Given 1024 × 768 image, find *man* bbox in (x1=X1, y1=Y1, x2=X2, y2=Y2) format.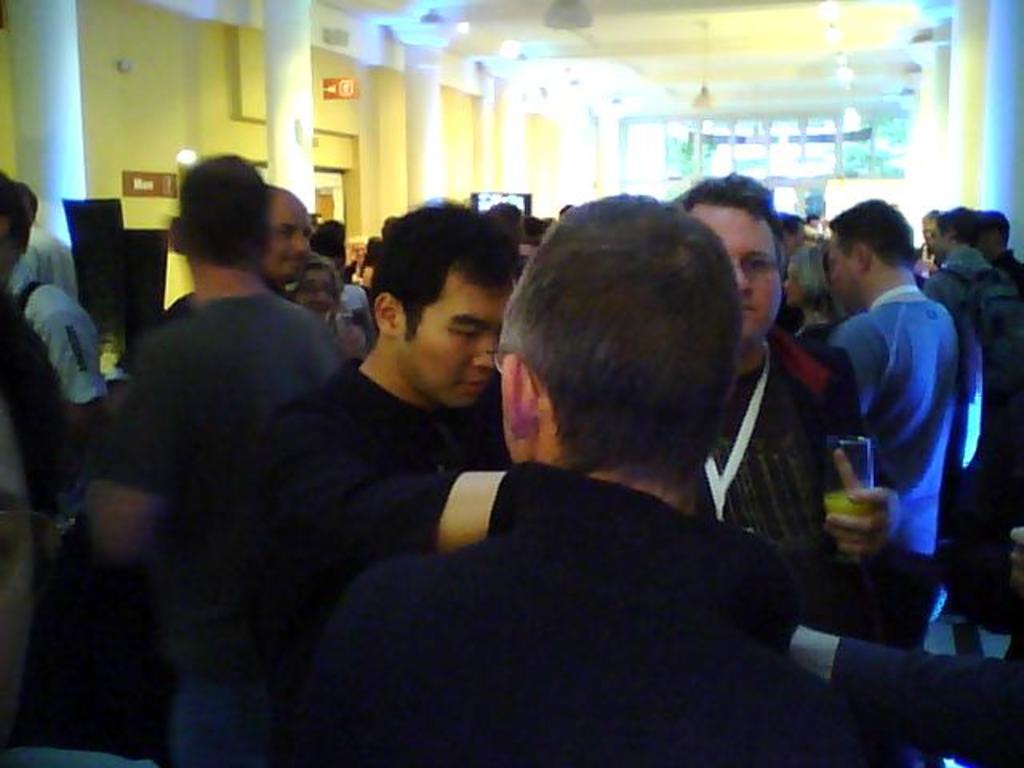
(x1=162, y1=181, x2=312, y2=325).
